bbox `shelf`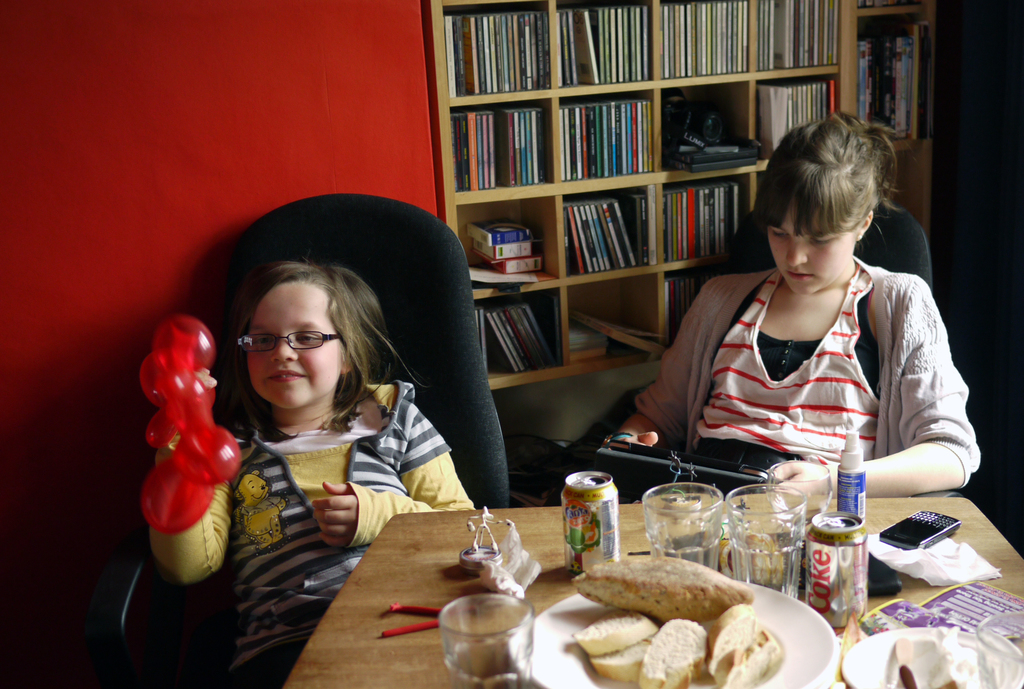
bbox=(676, 265, 747, 341)
